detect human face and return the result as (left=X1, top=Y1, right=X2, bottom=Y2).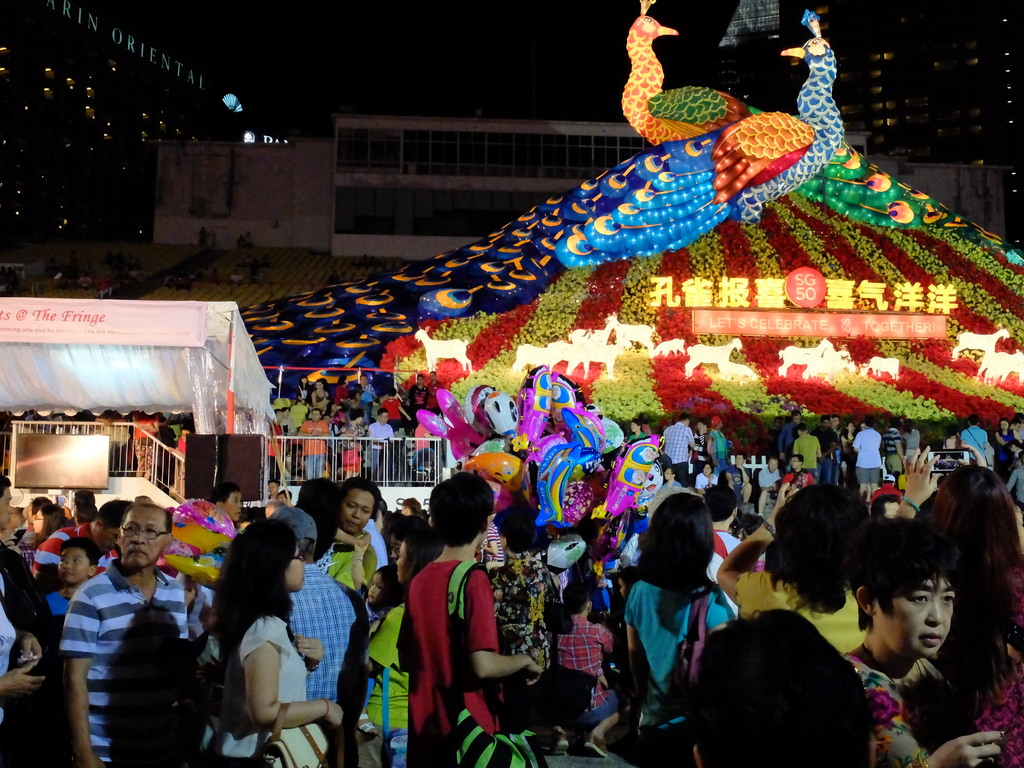
(left=361, top=374, right=367, bottom=385).
